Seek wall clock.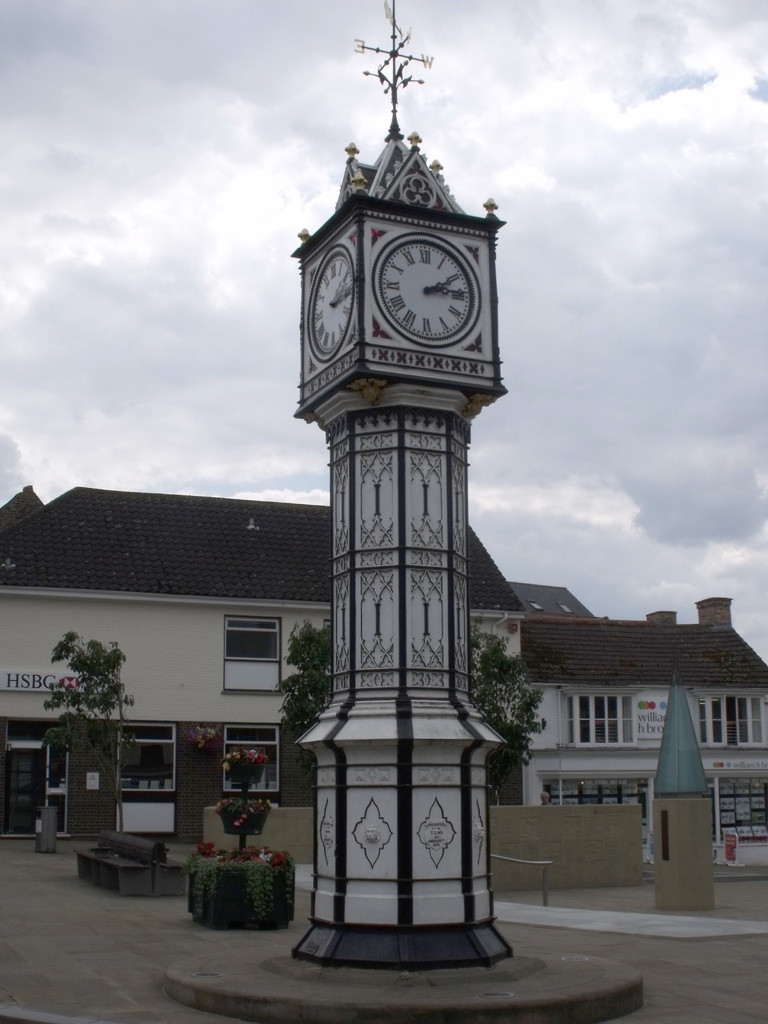
detection(300, 251, 359, 345).
